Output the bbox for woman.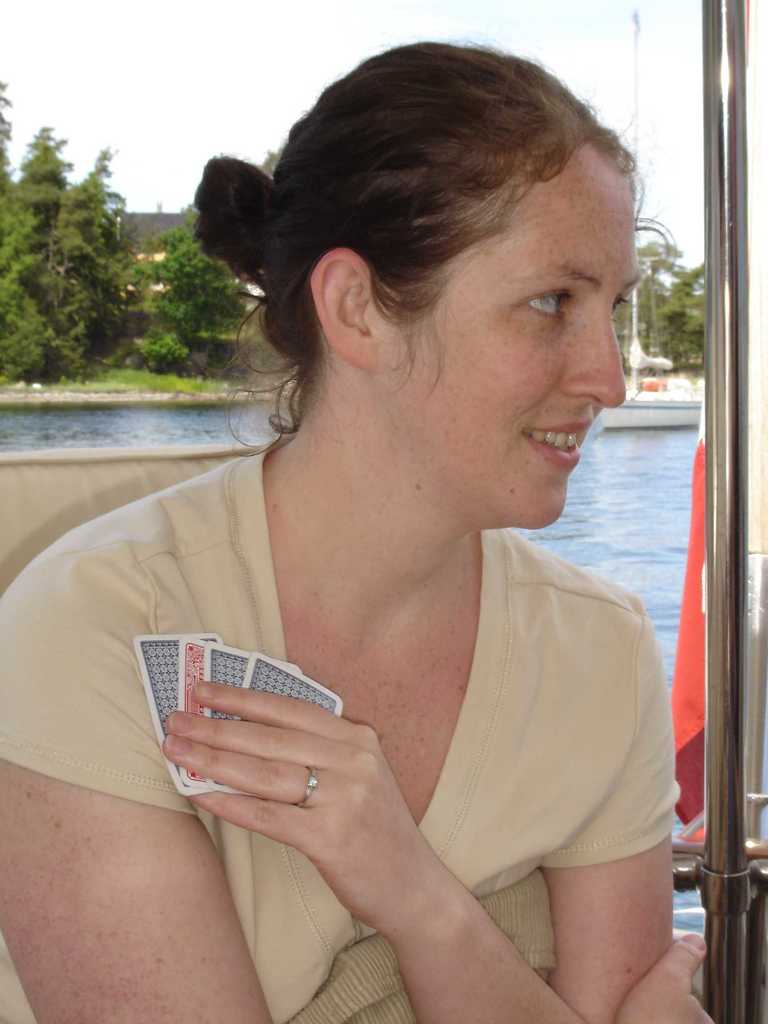
36/10/755/1023.
